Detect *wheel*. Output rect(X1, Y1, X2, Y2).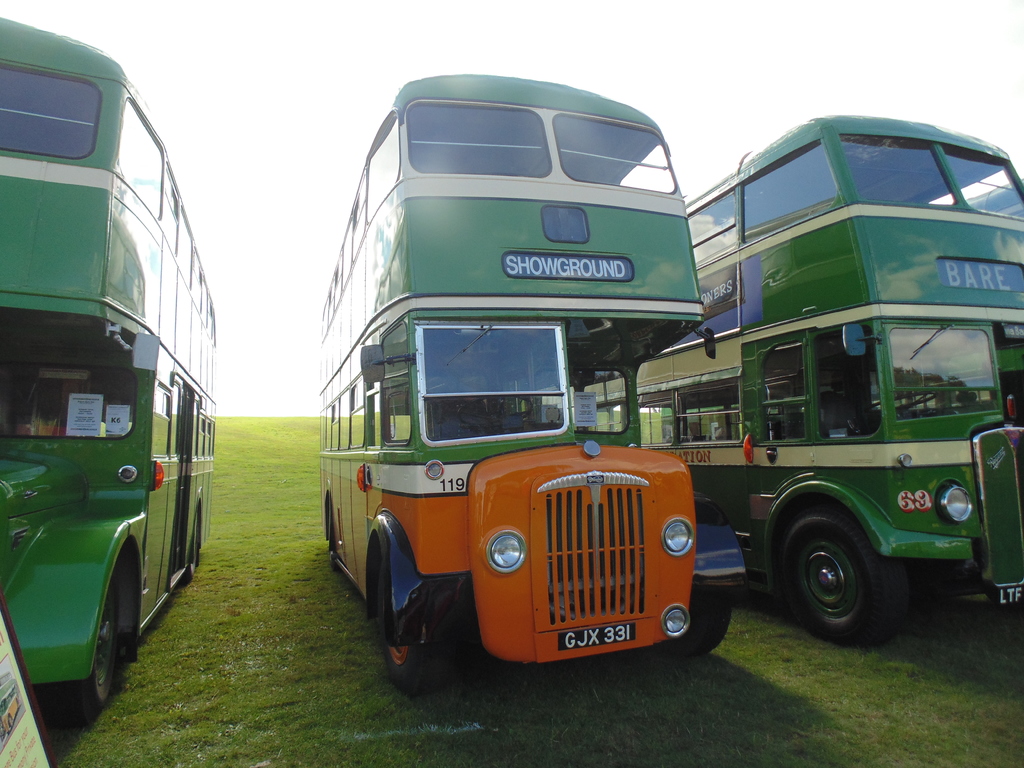
rect(60, 574, 121, 707).
